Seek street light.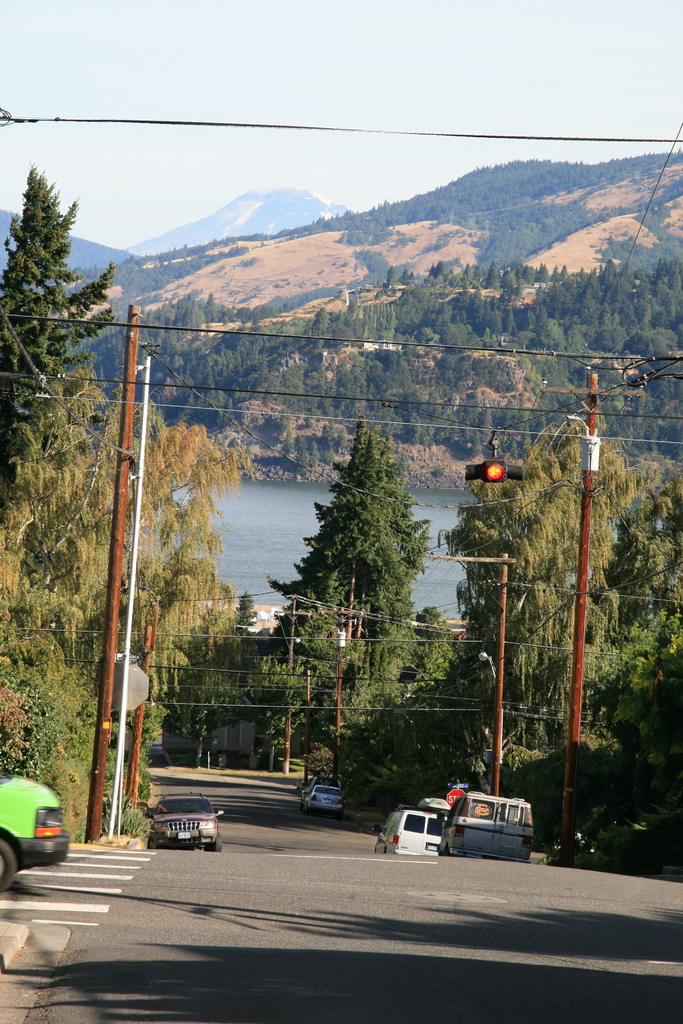
[x1=473, y1=316, x2=641, y2=852].
